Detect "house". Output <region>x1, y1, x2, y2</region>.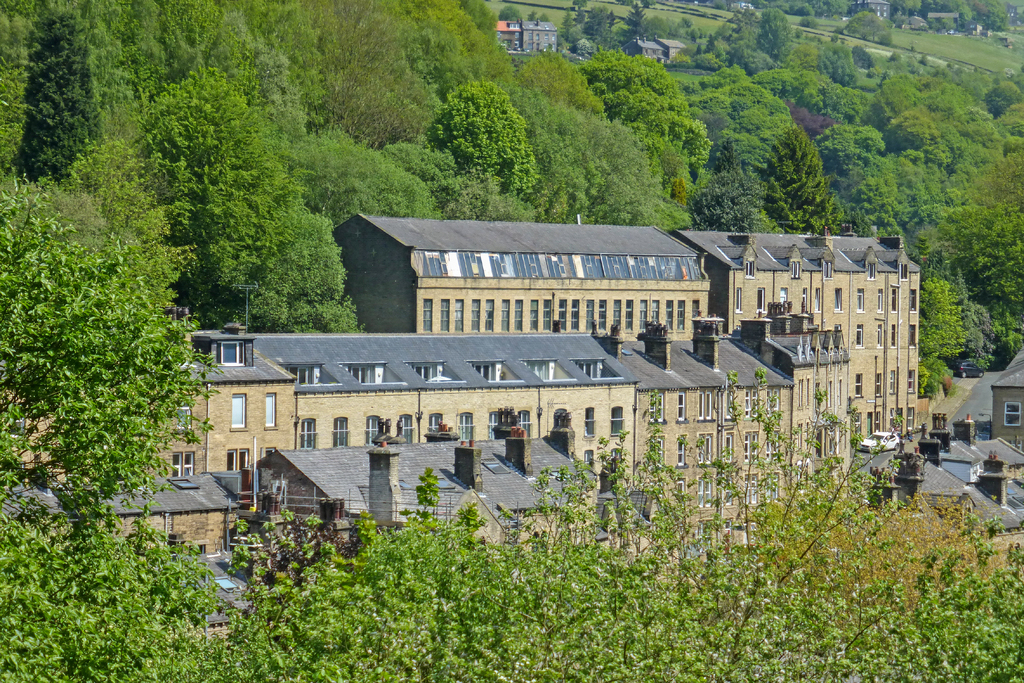
<region>591, 310, 797, 559</region>.
